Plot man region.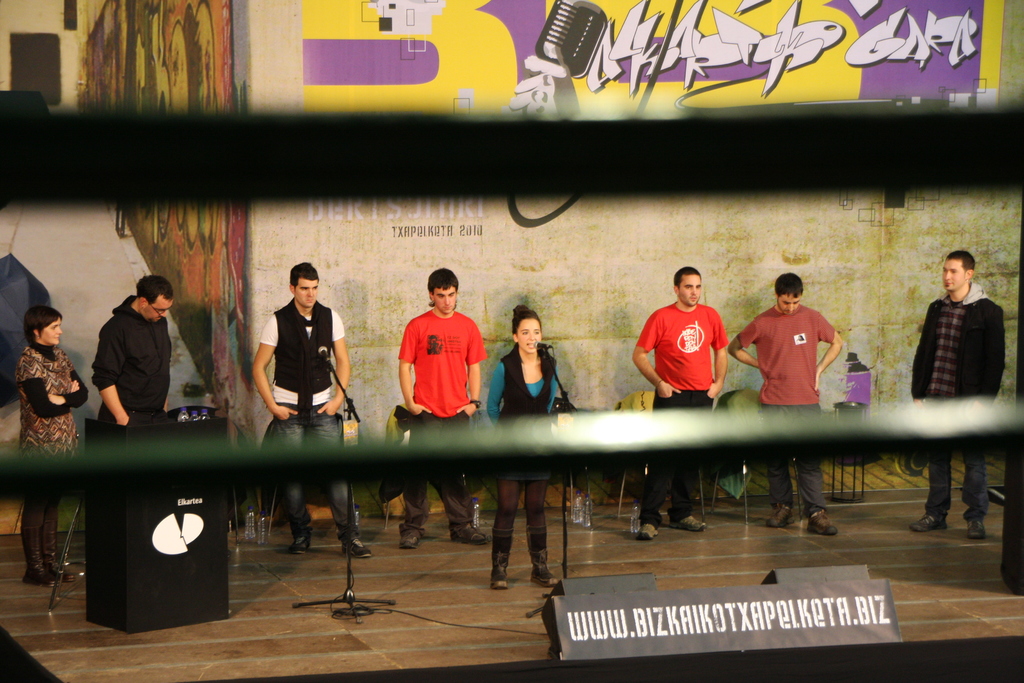
Plotted at 92, 272, 175, 425.
